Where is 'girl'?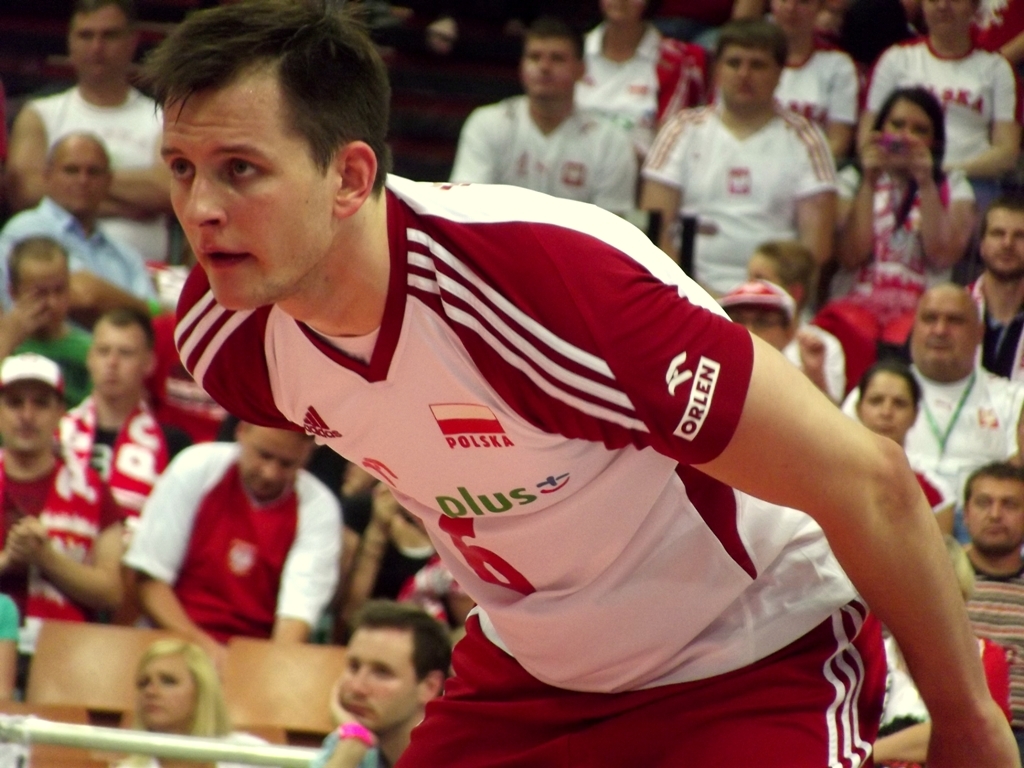
left=109, top=633, right=295, bottom=767.
